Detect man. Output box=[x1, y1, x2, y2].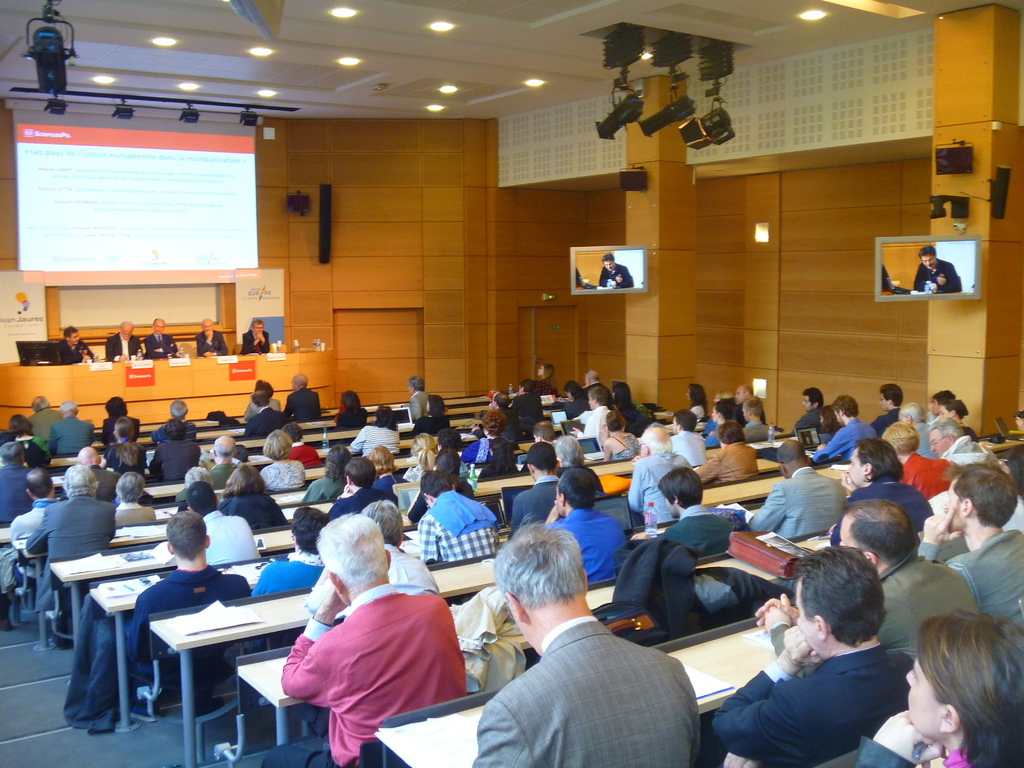
box=[570, 383, 617, 446].
